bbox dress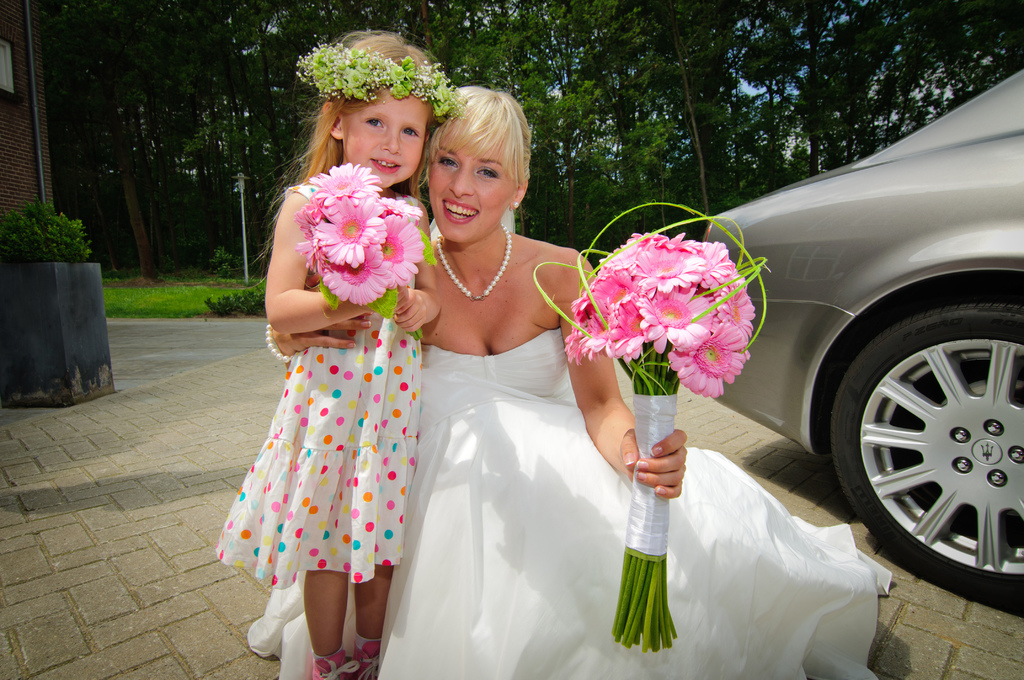
bbox=(245, 327, 902, 679)
